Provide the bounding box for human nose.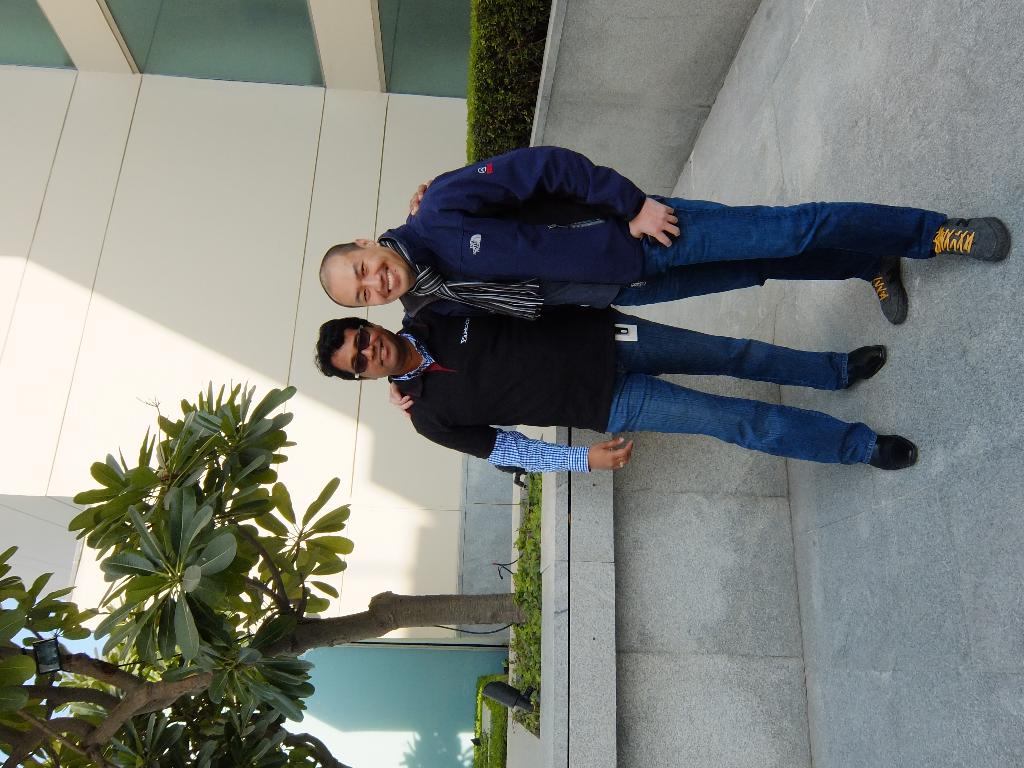
box(358, 344, 377, 358).
